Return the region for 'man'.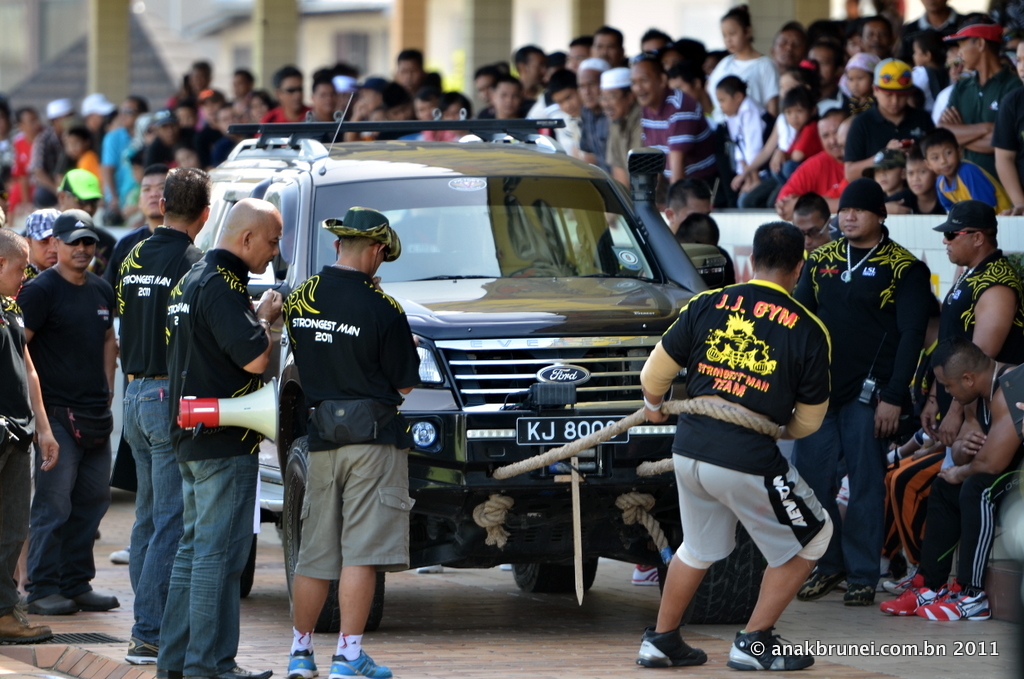
{"left": 0, "top": 233, "right": 59, "bottom": 637}.
